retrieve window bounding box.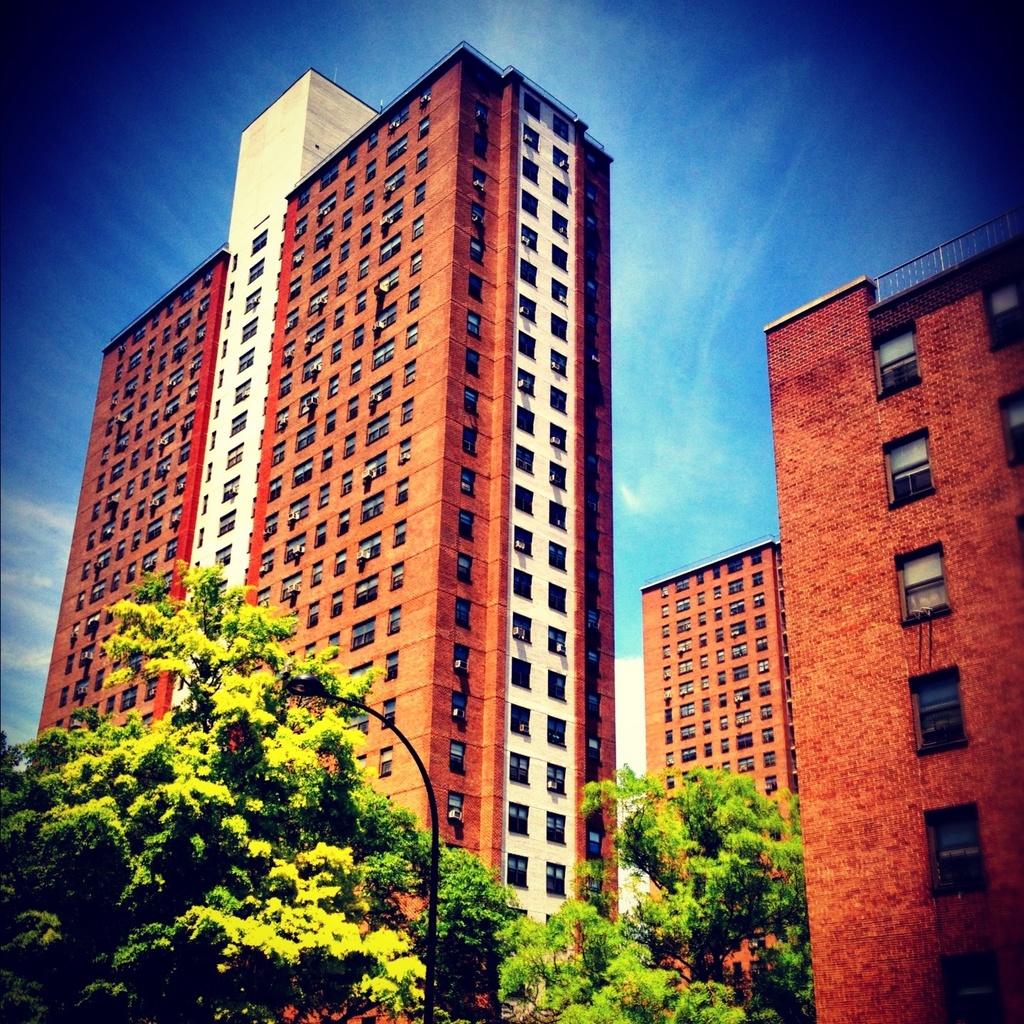
Bounding box: Rect(886, 428, 939, 512).
